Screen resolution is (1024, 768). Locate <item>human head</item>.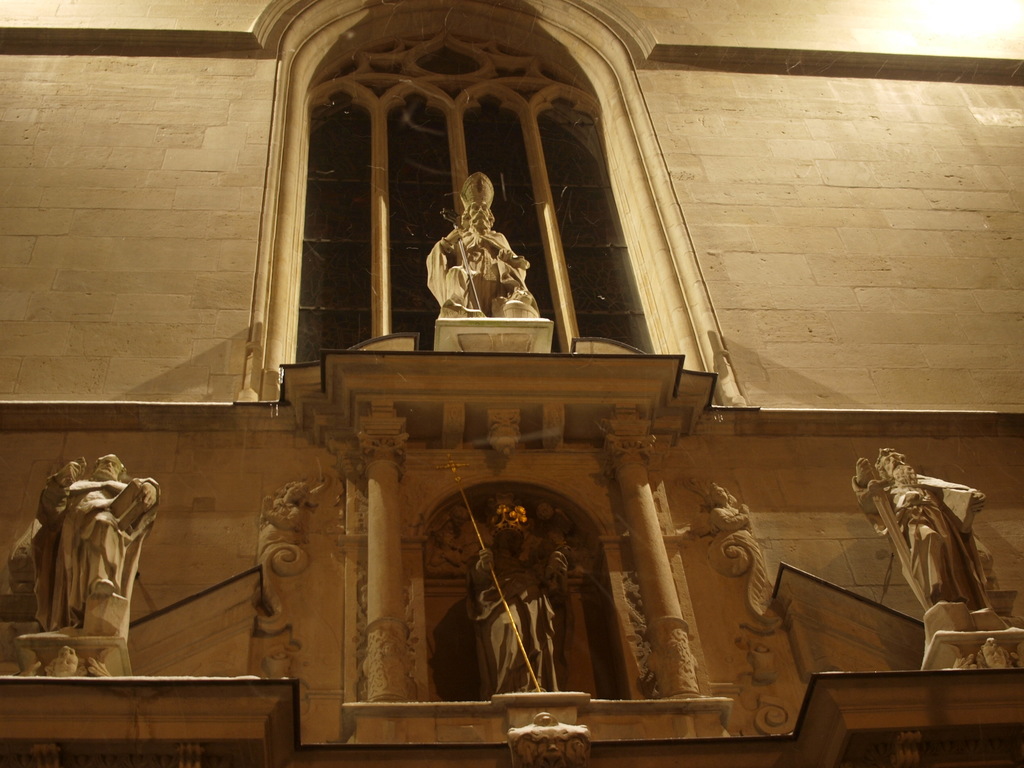
95, 452, 120, 481.
